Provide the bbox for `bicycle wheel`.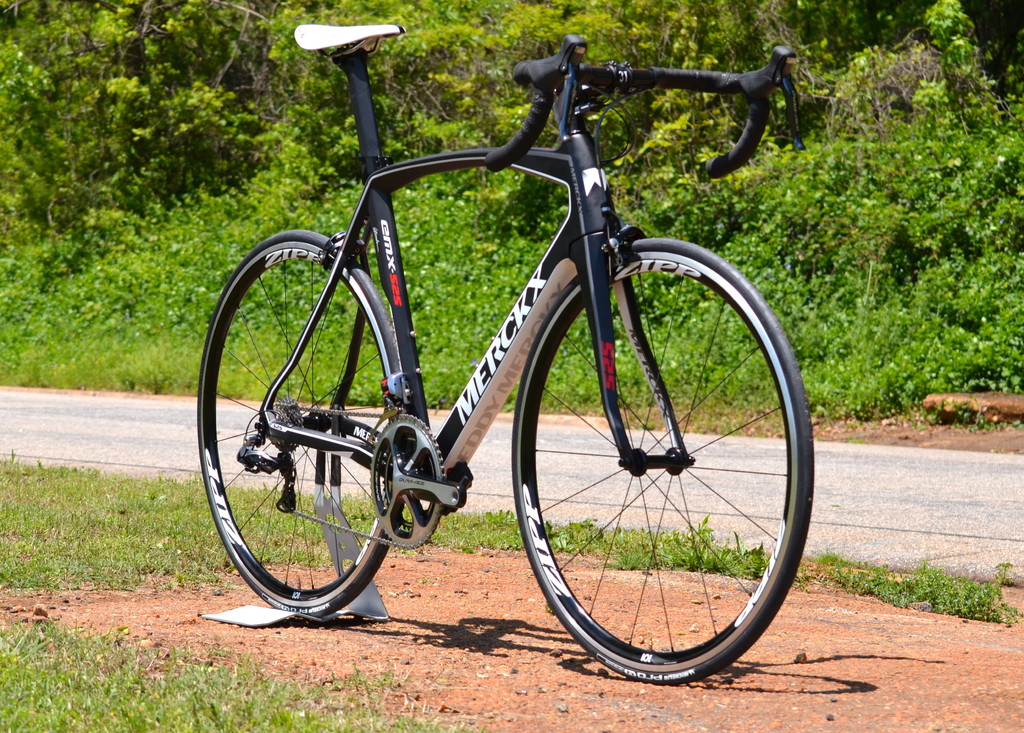
195/226/406/625.
